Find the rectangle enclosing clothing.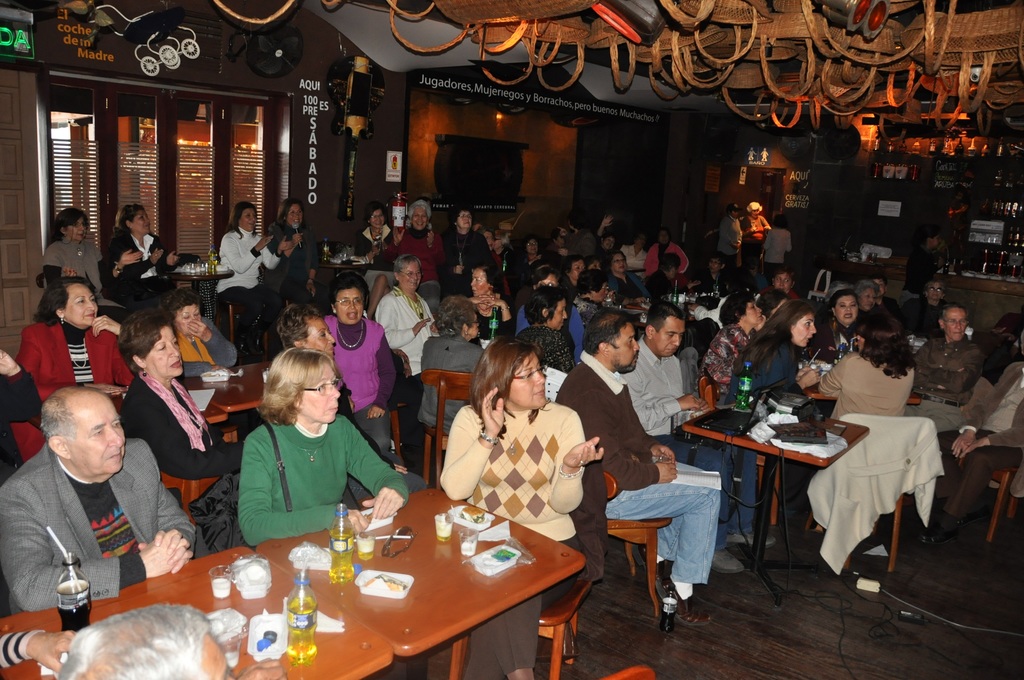
region(939, 364, 1023, 521).
